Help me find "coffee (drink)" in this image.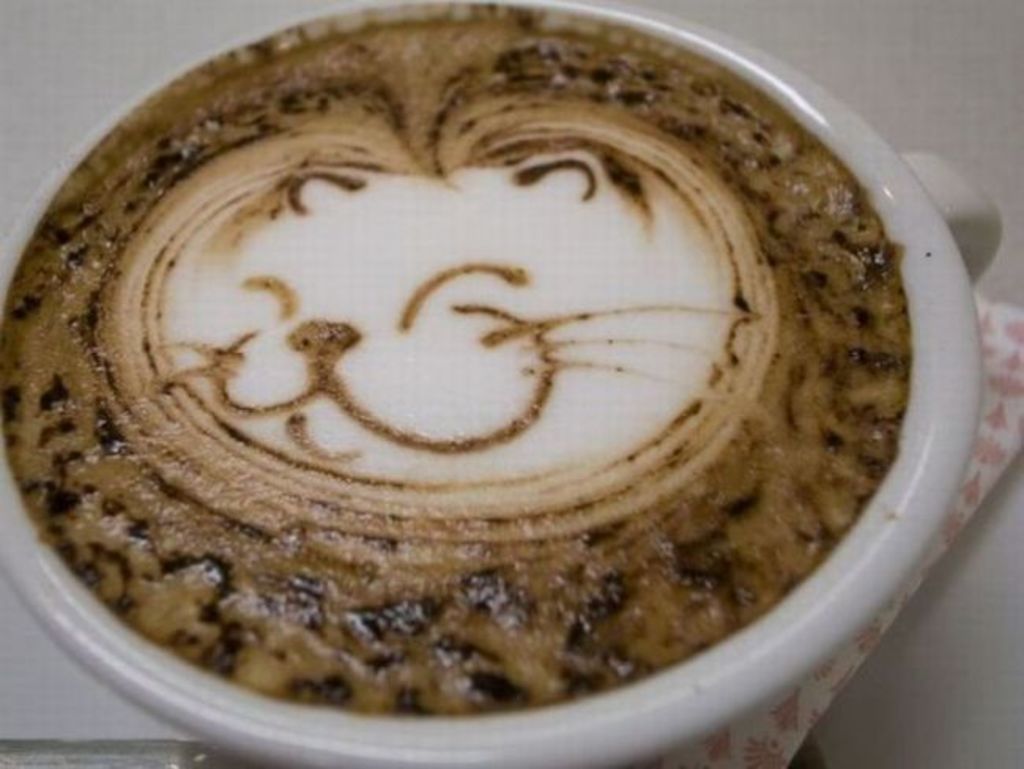
Found it: rect(54, 0, 955, 764).
